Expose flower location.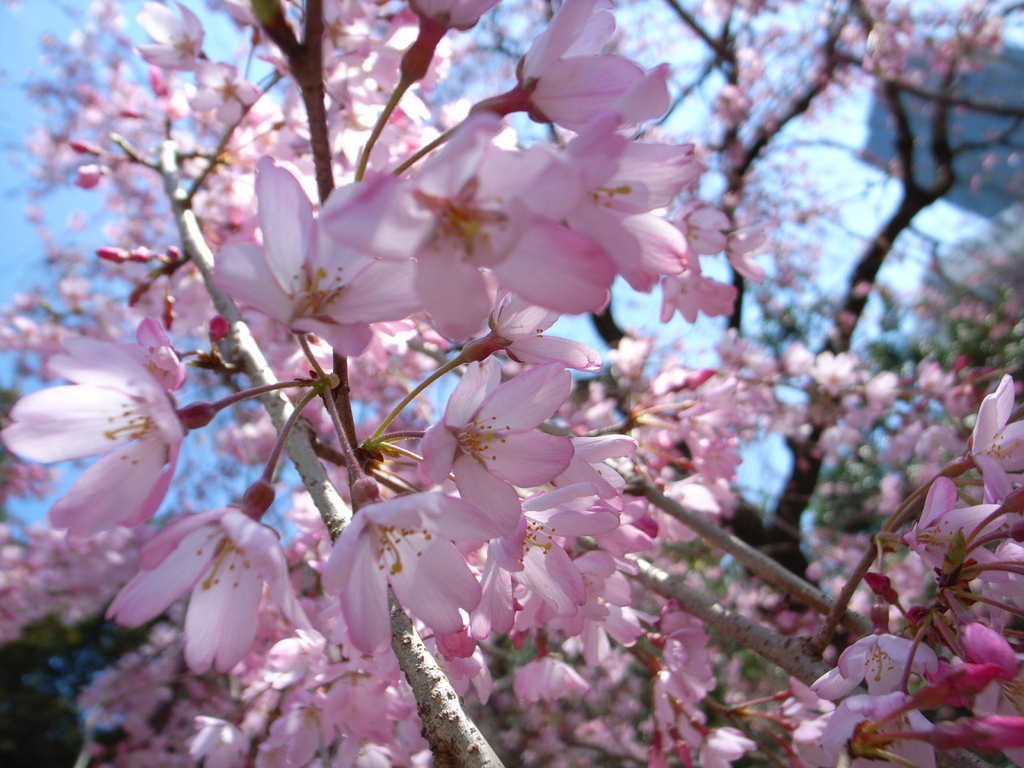
Exposed at rect(973, 678, 1023, 767).
